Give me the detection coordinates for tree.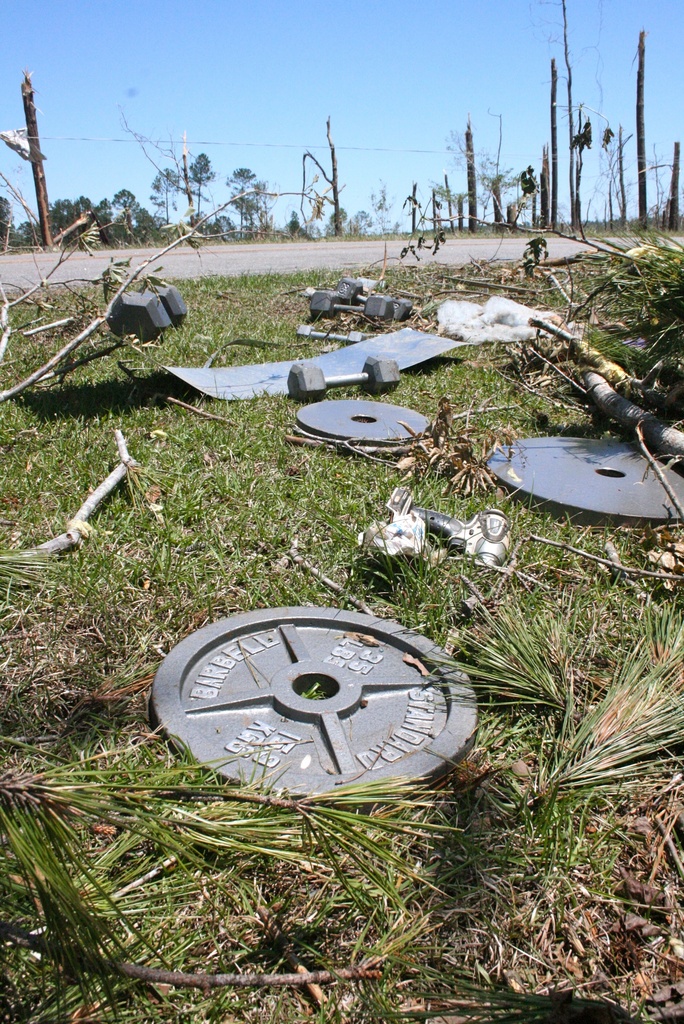
pyautogui.locateOnScreen(186, 146, 216, 221).
